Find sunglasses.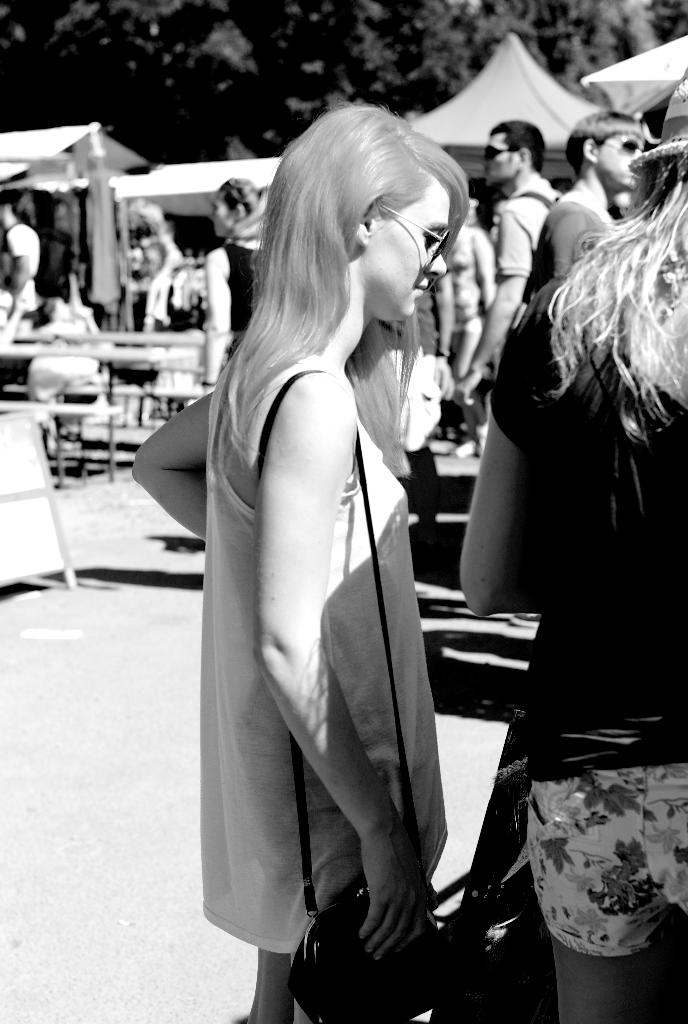
384, 205, 450, 265.
